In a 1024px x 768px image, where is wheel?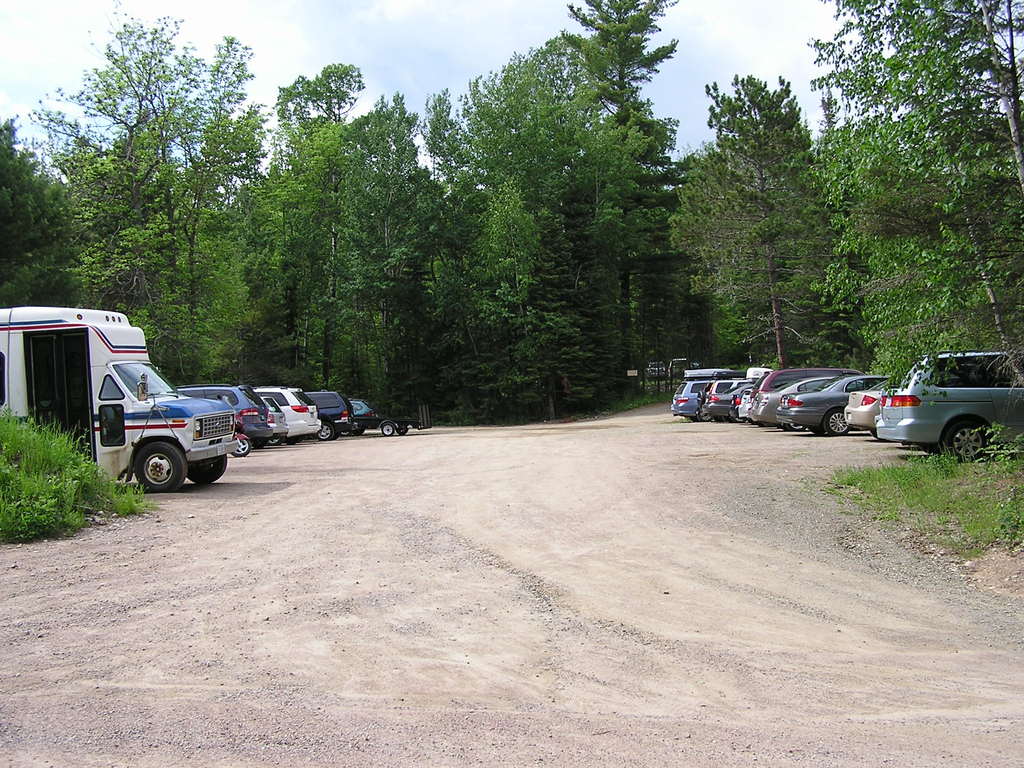
(left=780, top=423, right=788, bottom=431).
